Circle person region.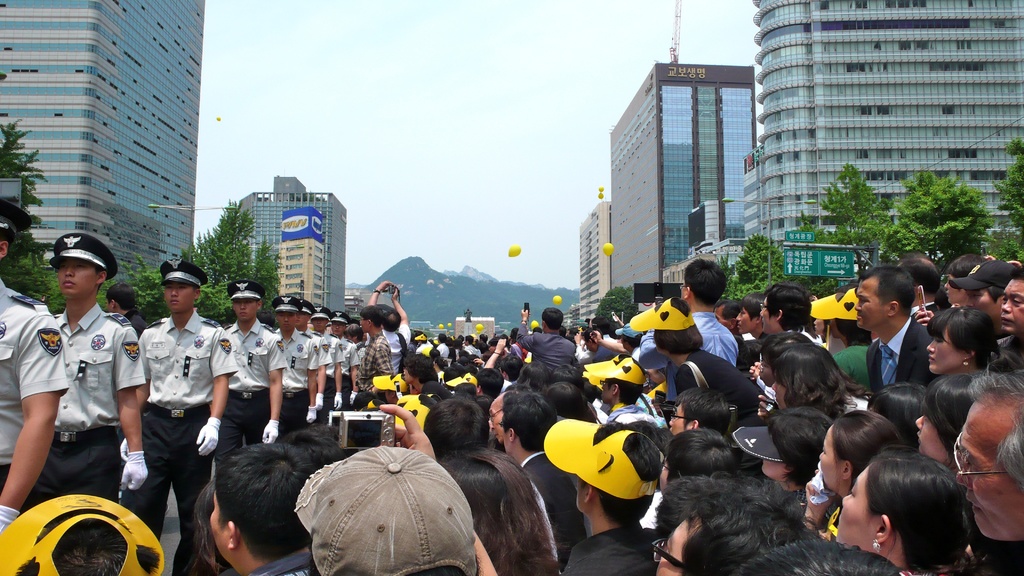
Region: <box>511,301,582,371</box>.
